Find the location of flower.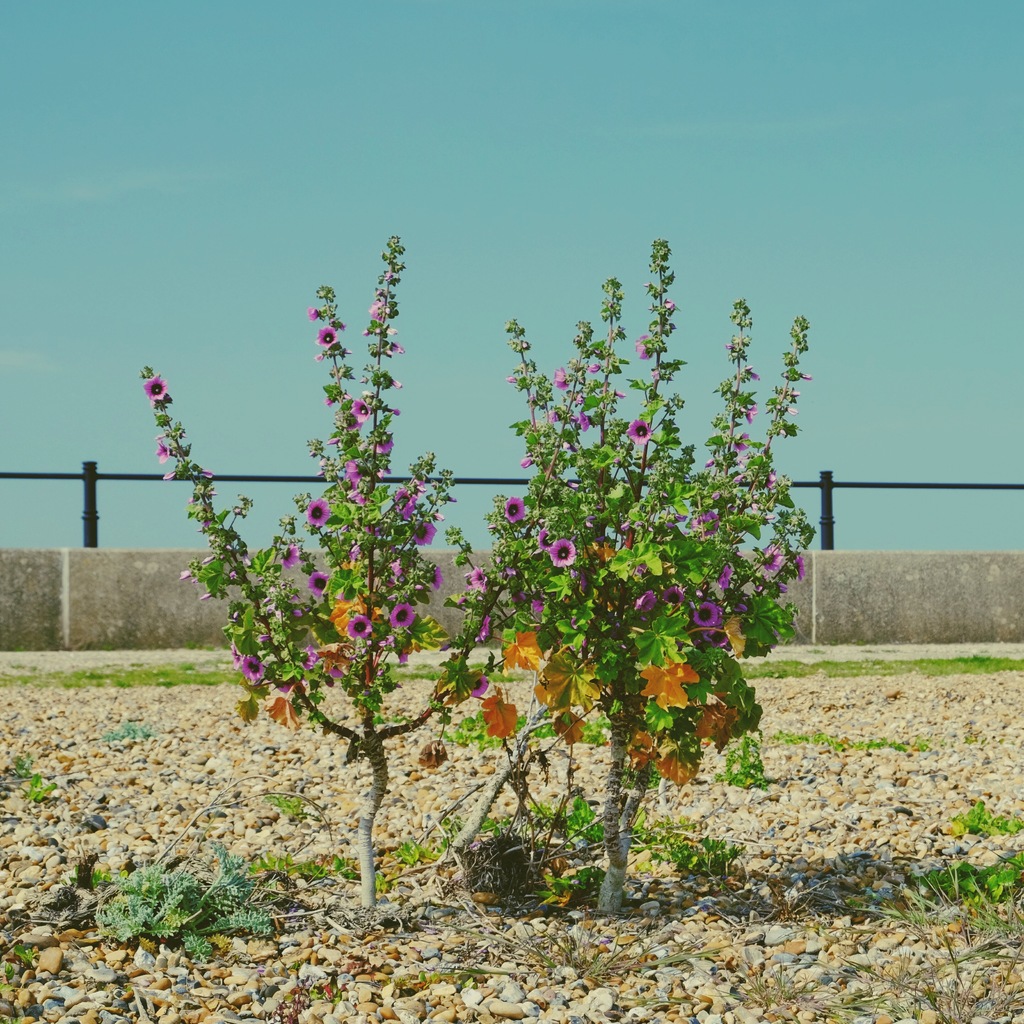
Location: 476/673/495/698.
